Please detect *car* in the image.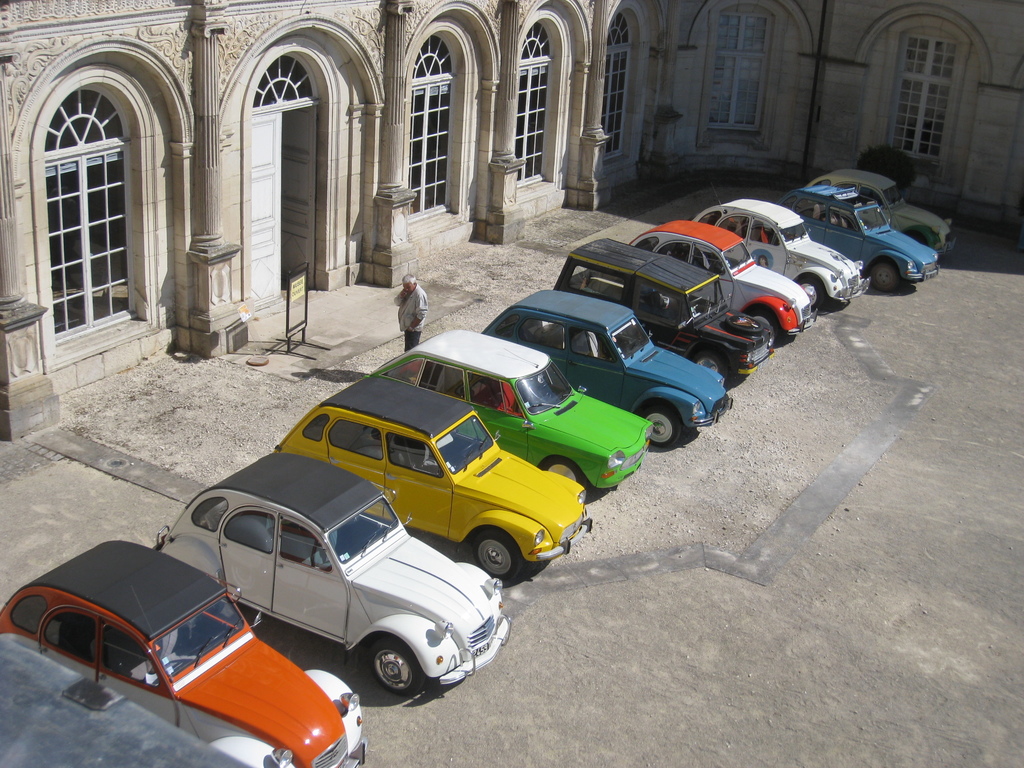
[left=695, top=199, right=870, bottom=307].
